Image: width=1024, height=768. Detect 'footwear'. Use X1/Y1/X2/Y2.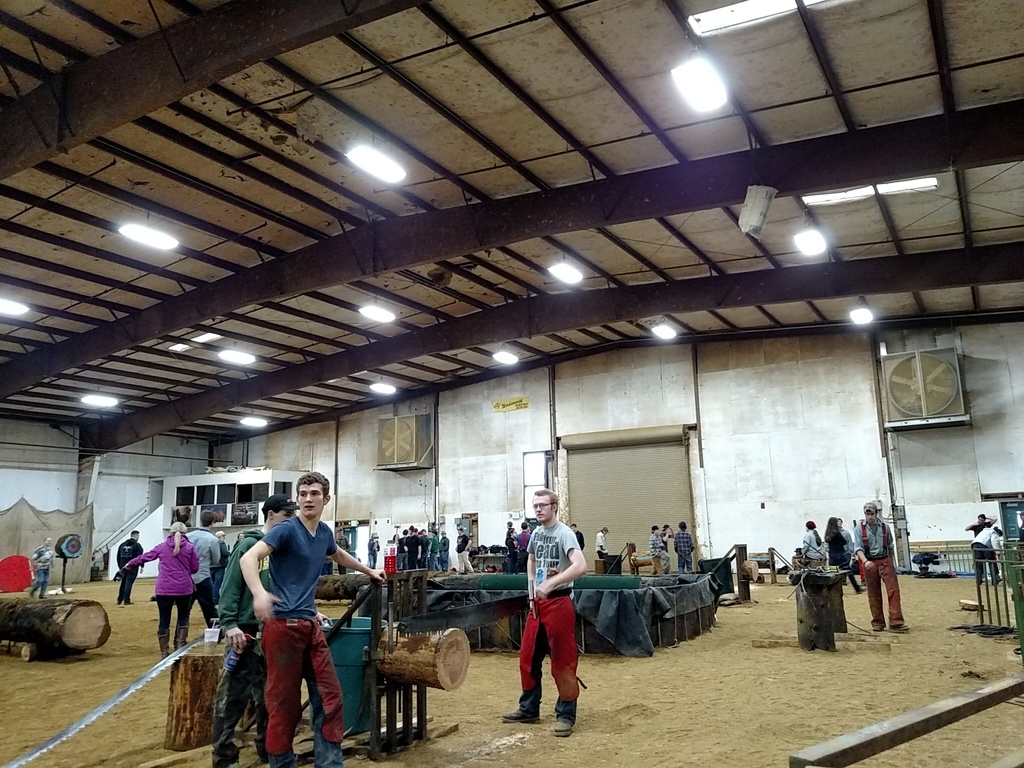
888/616/911/634.
